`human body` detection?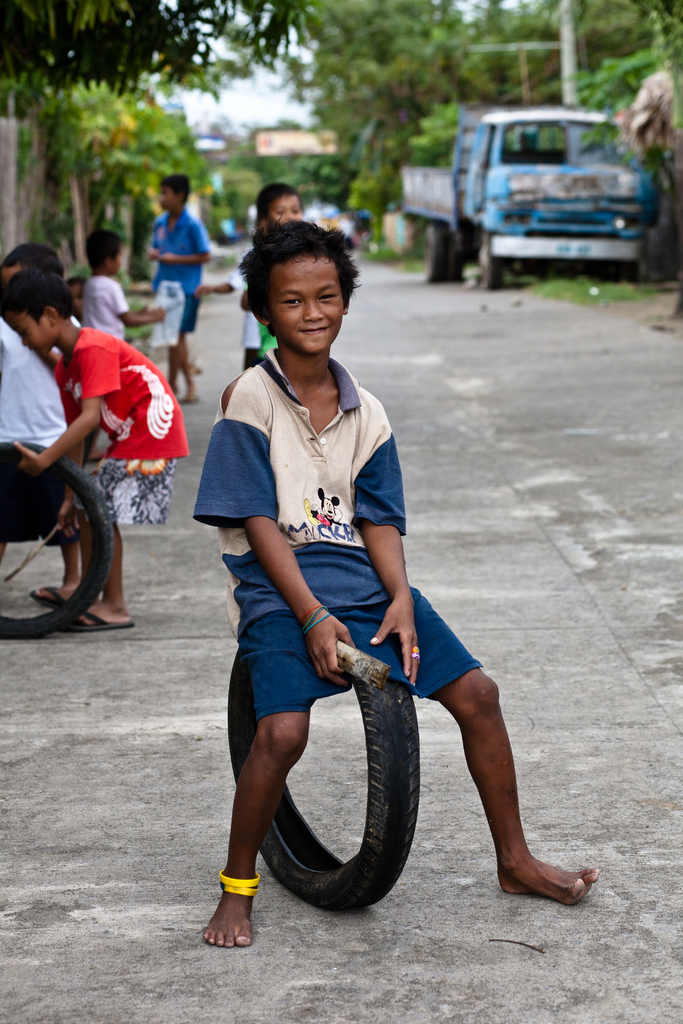
246, 178, 306, 371
